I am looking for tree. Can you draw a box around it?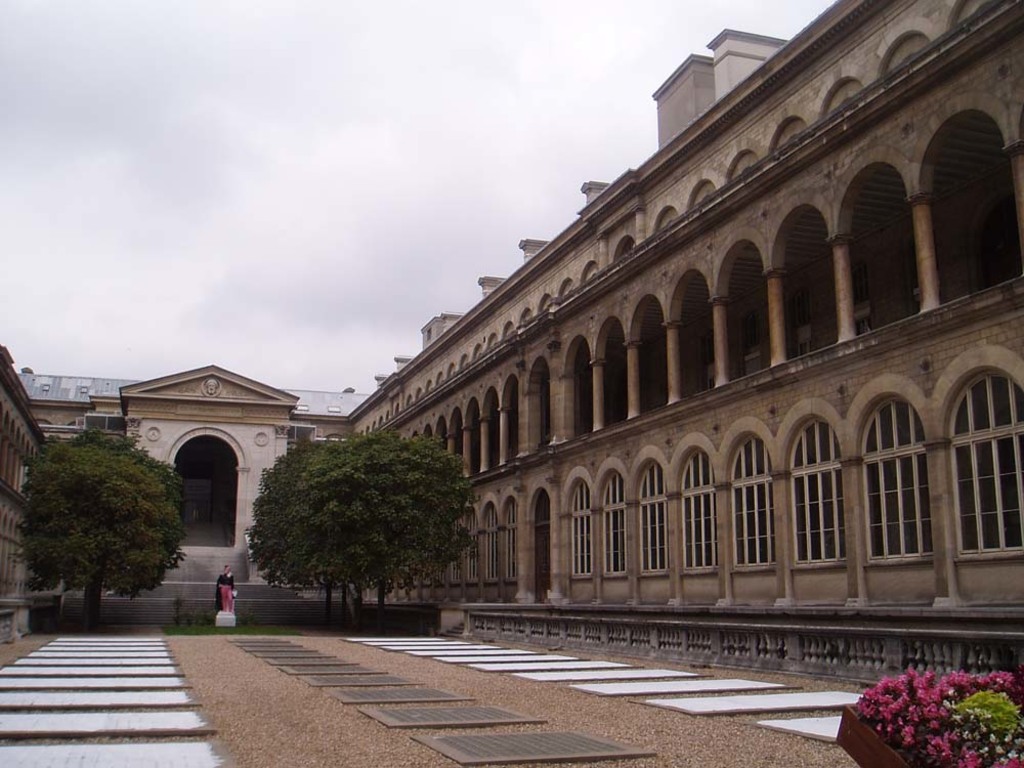
Sure, the bounding box is l=19, t=410, r=183, b=624.
